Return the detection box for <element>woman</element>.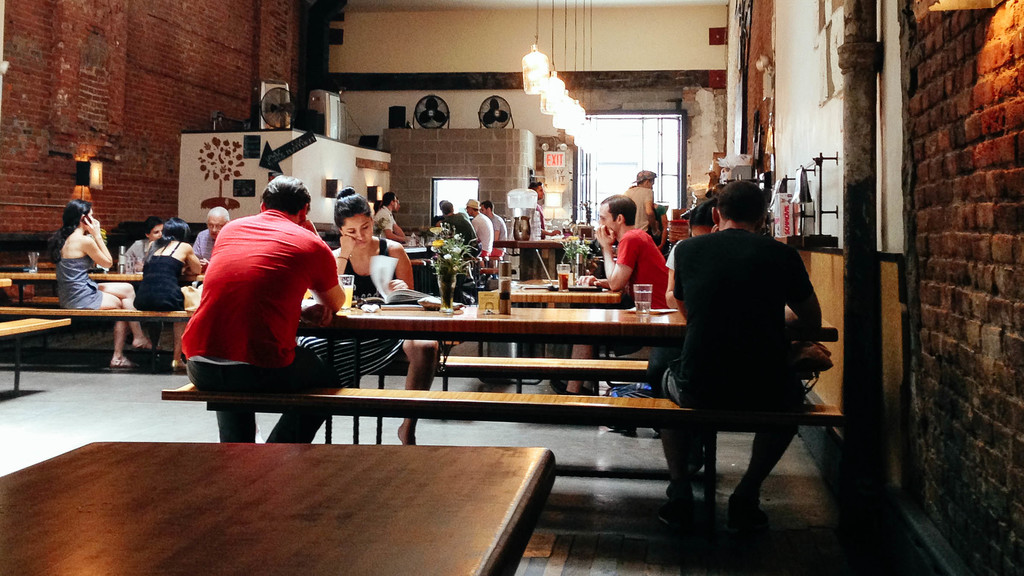
[44,197,157,371].
